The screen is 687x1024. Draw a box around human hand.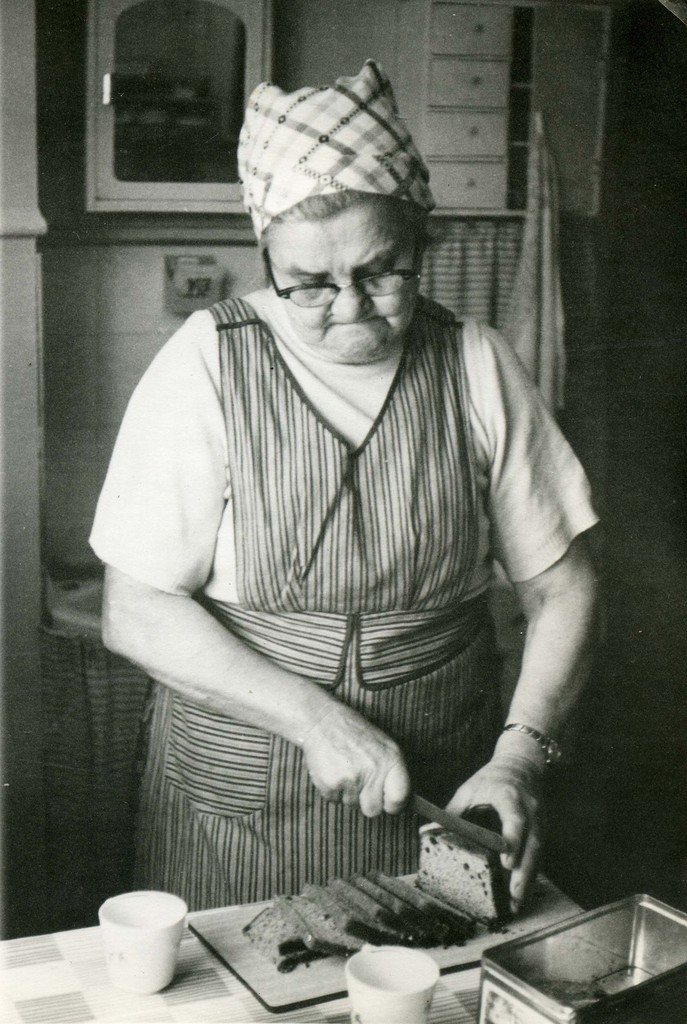
[273, 677, 441, 832].
